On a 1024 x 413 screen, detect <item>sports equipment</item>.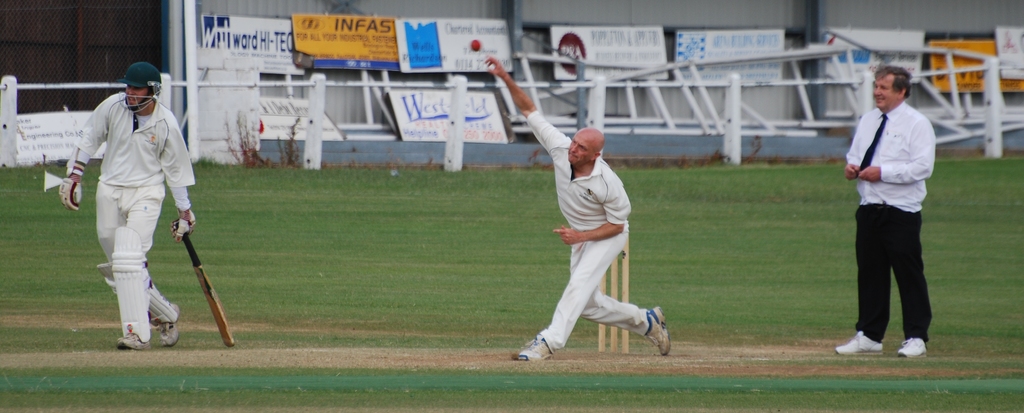
x1=595 y1=232 x2=632 y2=355.
